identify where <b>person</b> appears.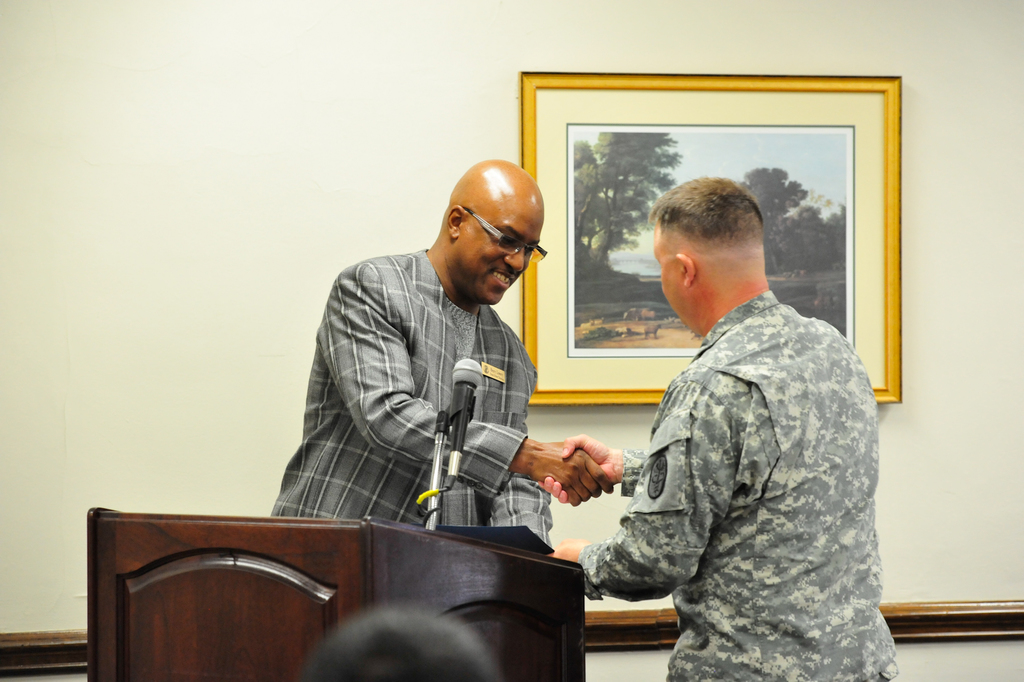
Appears at bbox=(274, 157, 607, 555).
